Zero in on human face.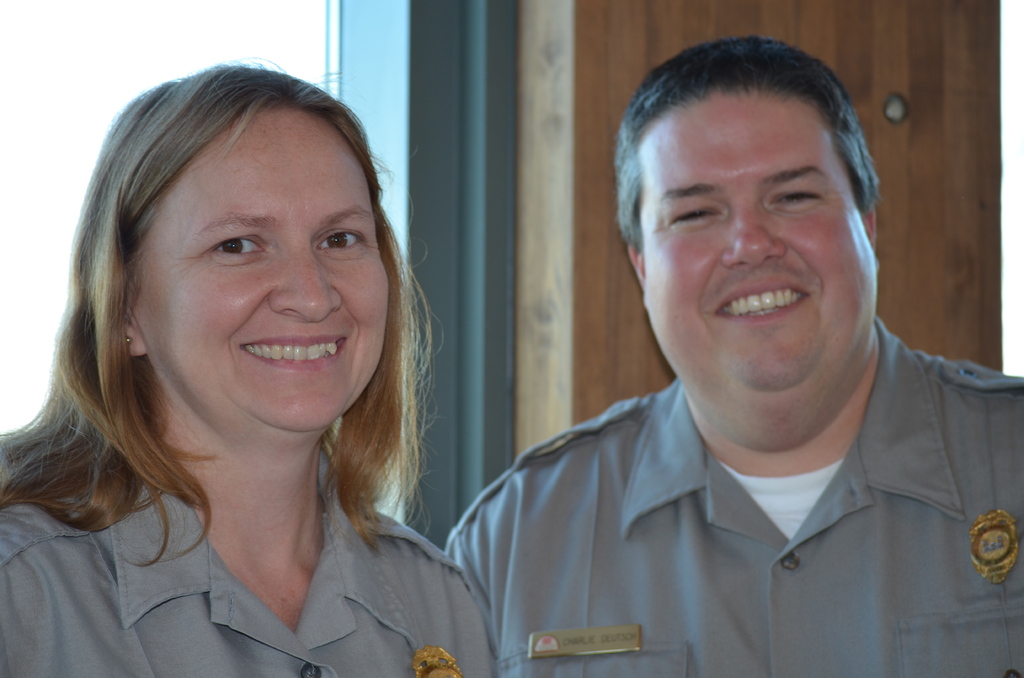
Zeroed in: pyautogui.locateOnScreen(646, 99, 877, 428).
